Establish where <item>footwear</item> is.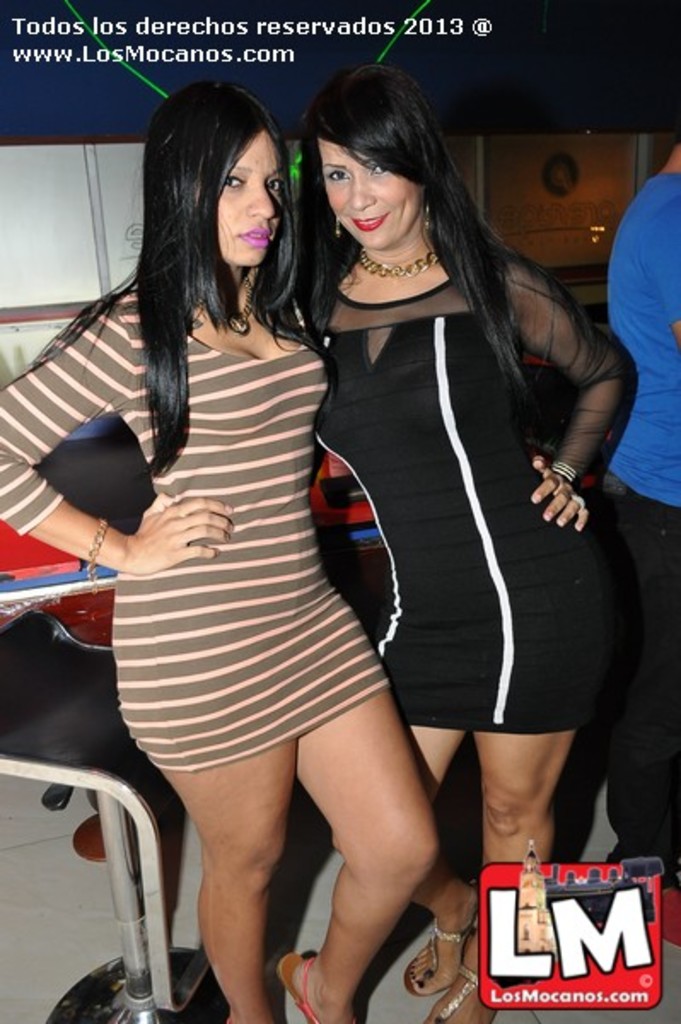
Established at (422,945,502,1022).
